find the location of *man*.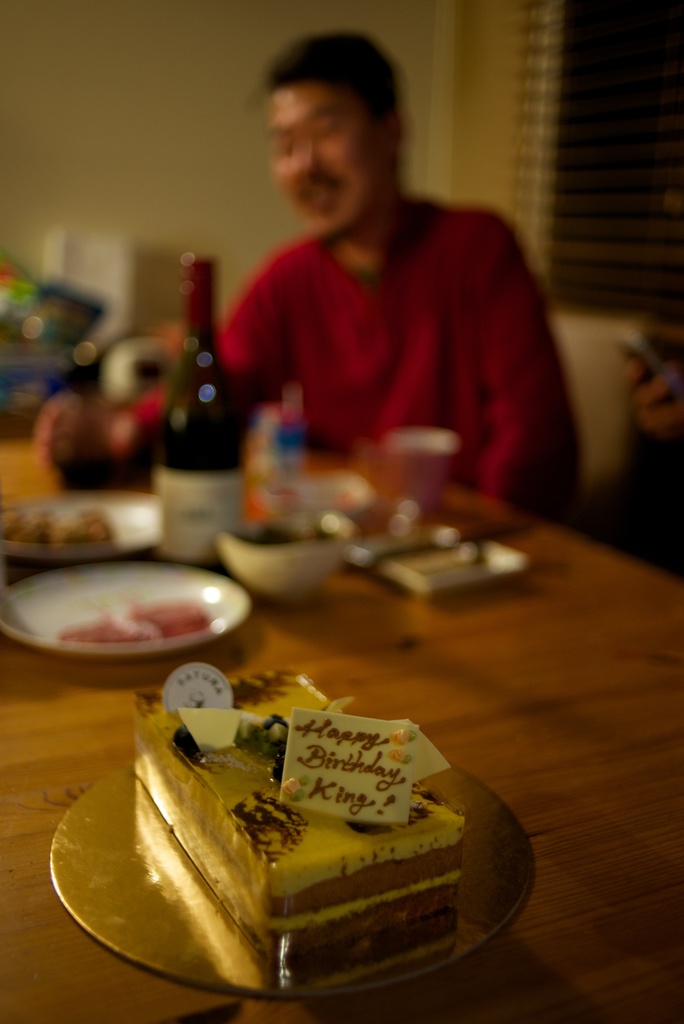
Location: [179, 56, 590, 523].
